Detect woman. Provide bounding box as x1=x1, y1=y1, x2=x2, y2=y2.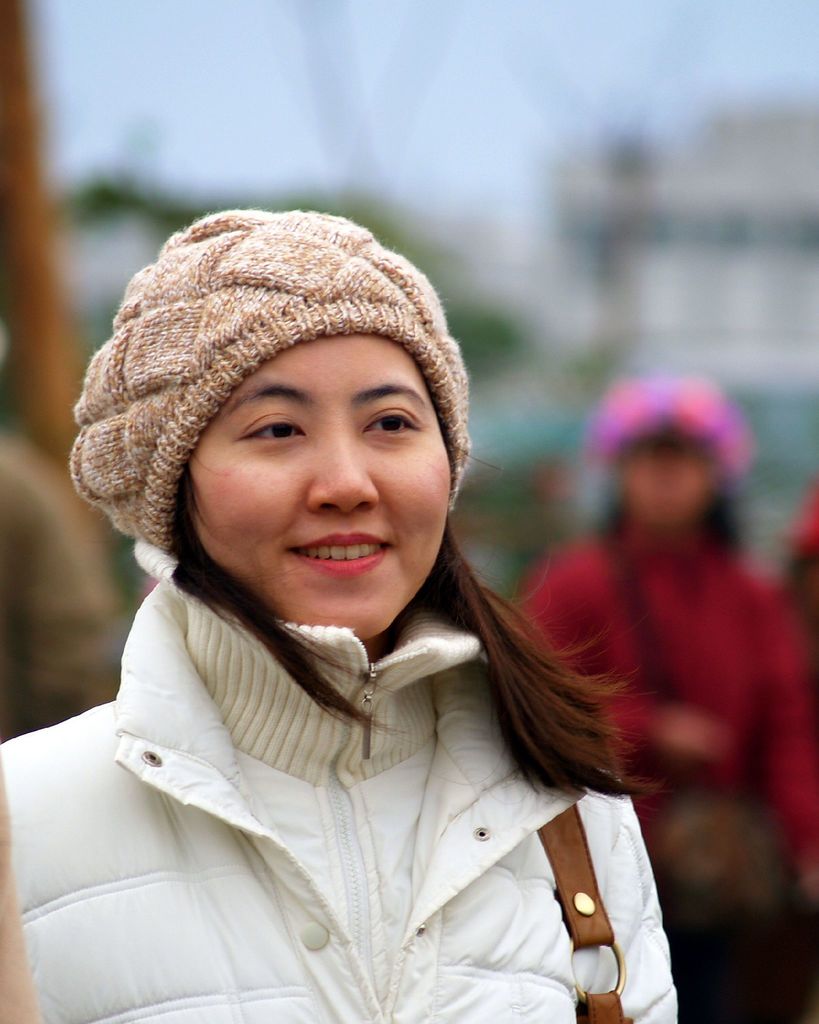
x1=11, y1=229, x2=672, y2=1023.
